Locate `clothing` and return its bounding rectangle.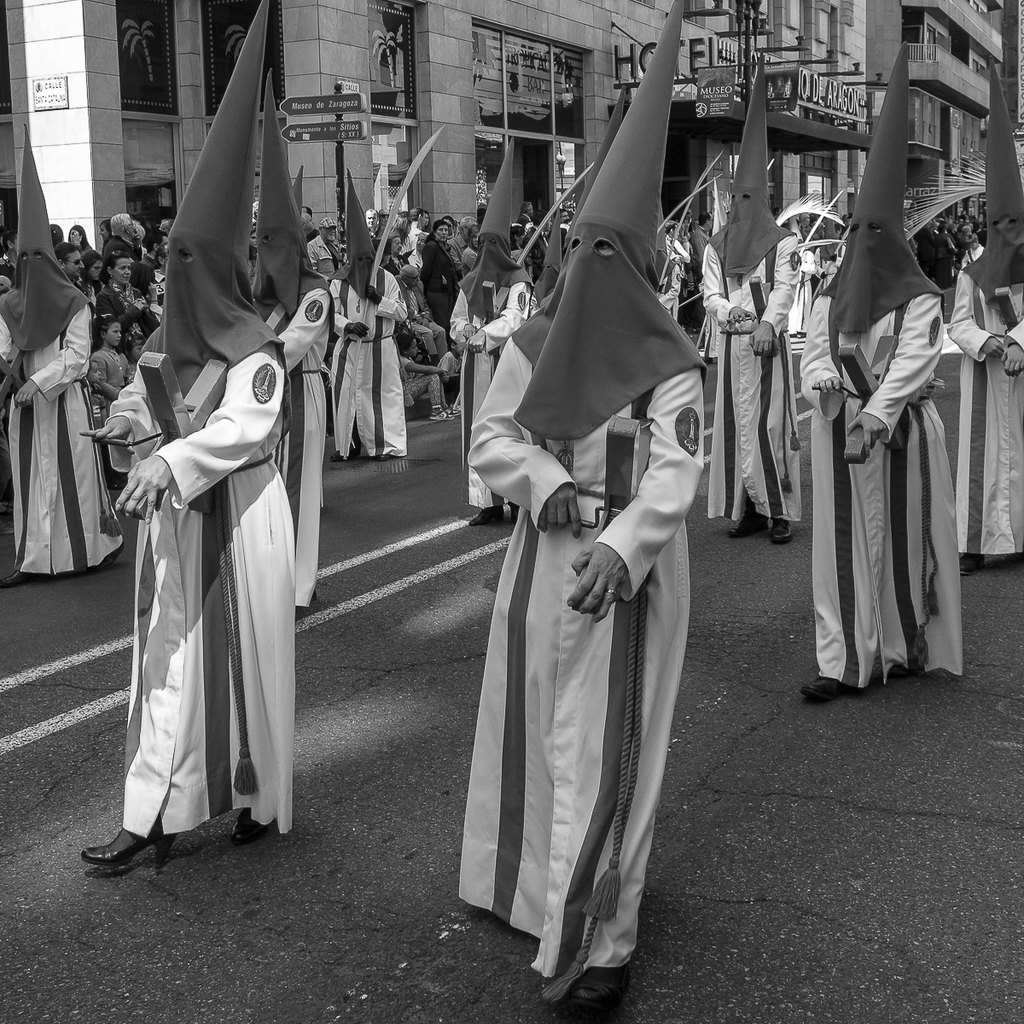
417/237/458/335.
